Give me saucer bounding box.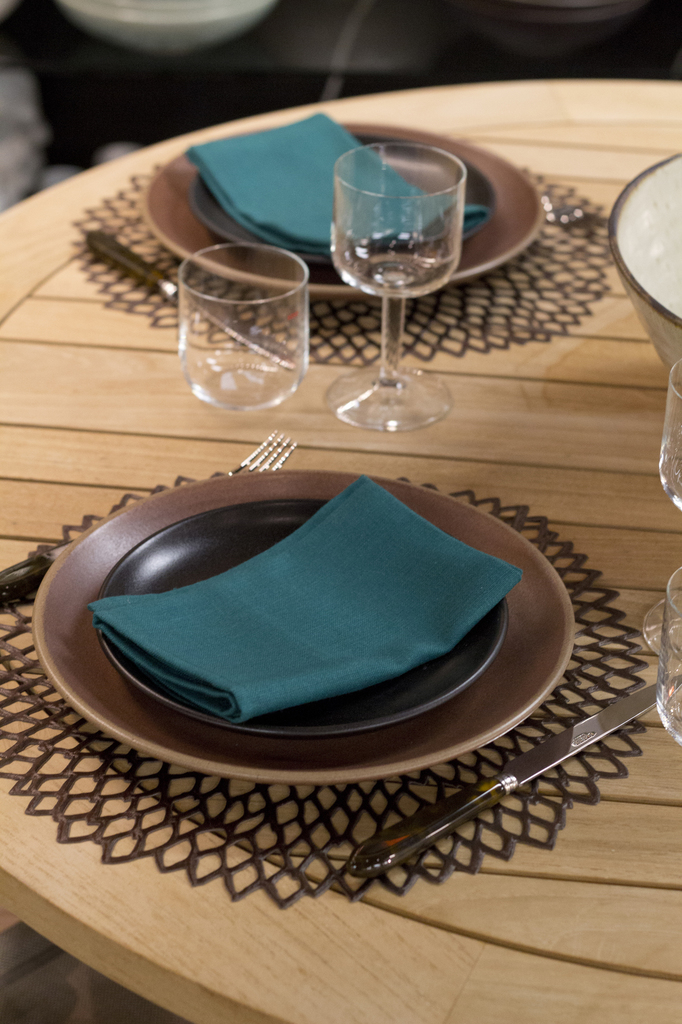
bbox=[190, 123, 500, 268].
